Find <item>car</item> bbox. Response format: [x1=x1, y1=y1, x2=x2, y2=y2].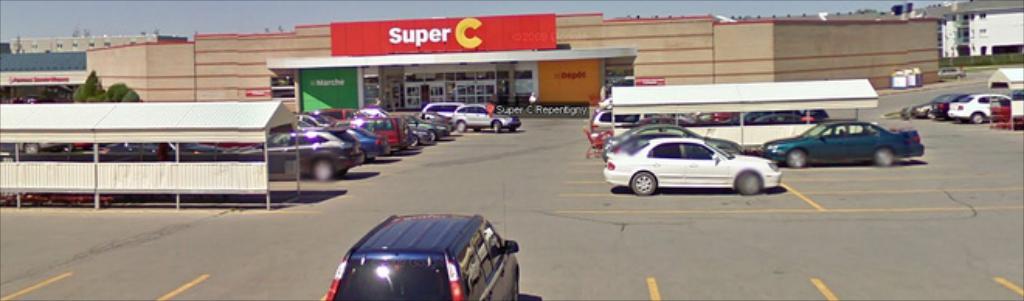
[x1=939, y1=65, x2=963, y2=78].
